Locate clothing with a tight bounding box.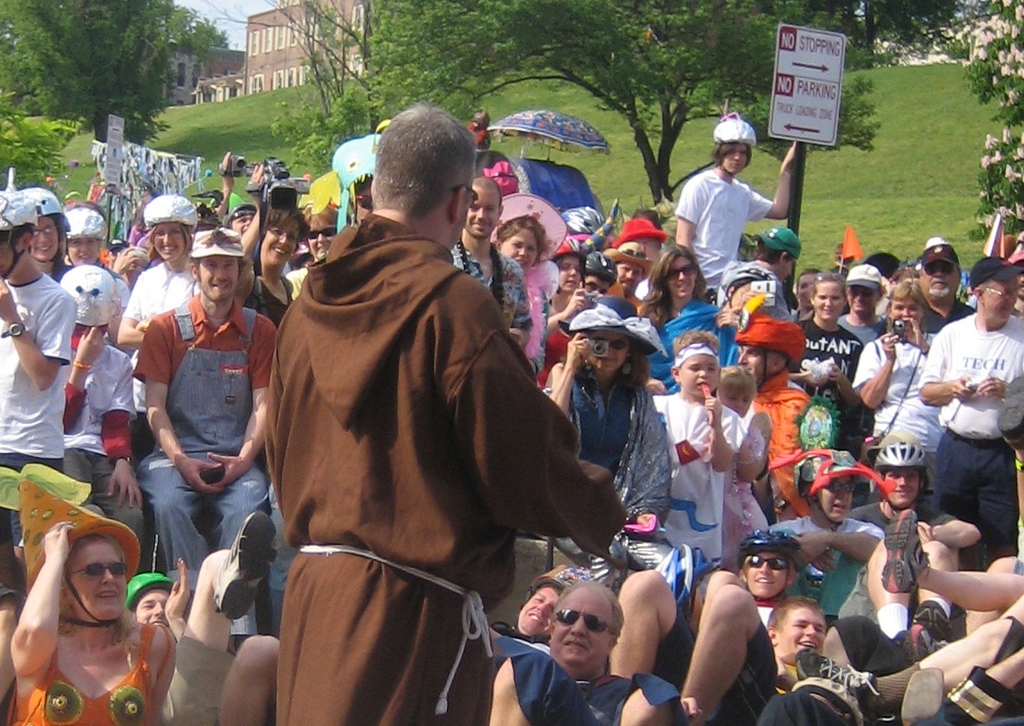
bbox=[56, 343, 143, 554].
